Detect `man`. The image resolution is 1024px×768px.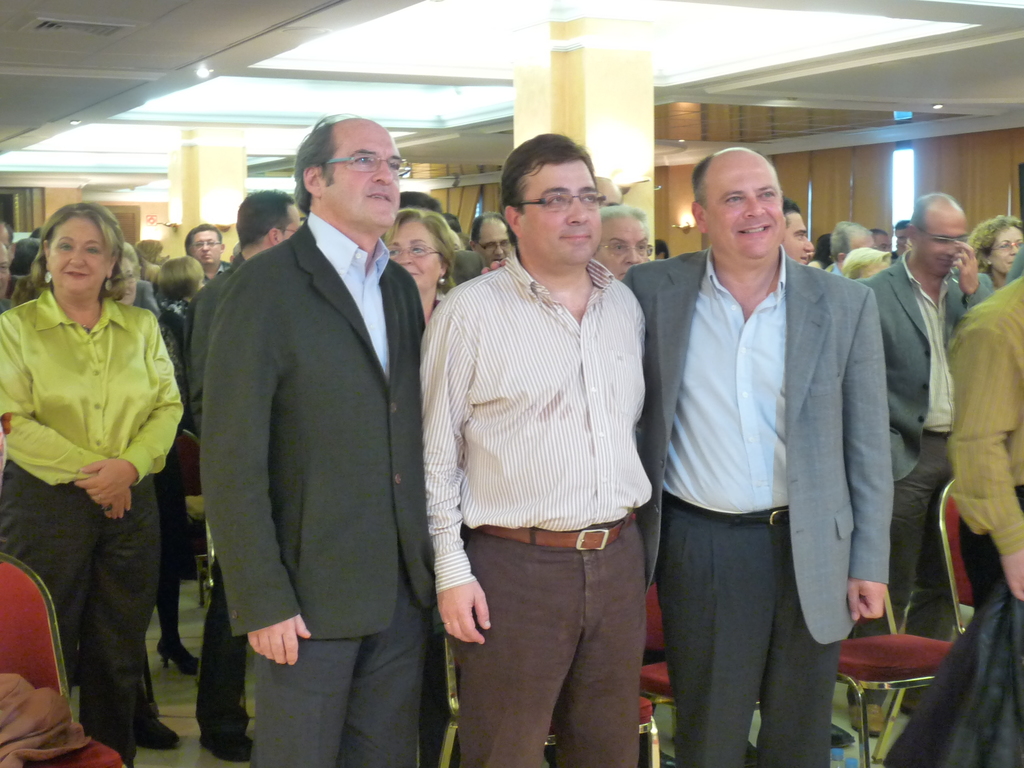
201/114/451/767.
